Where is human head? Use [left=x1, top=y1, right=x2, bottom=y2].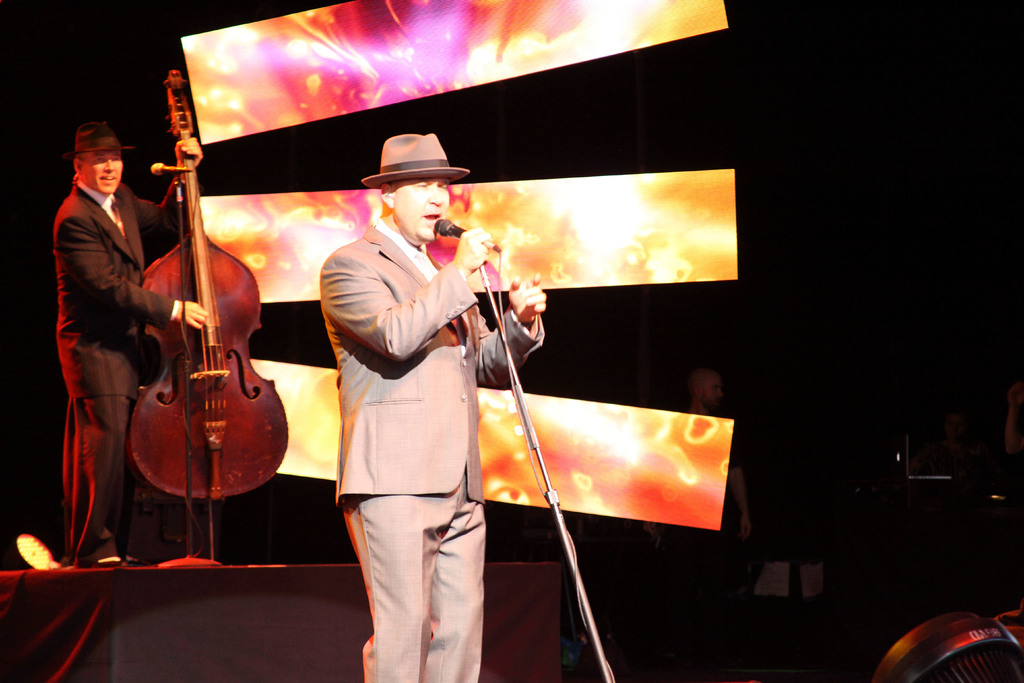
[left=67, top=118, right=123, bottom=198].
